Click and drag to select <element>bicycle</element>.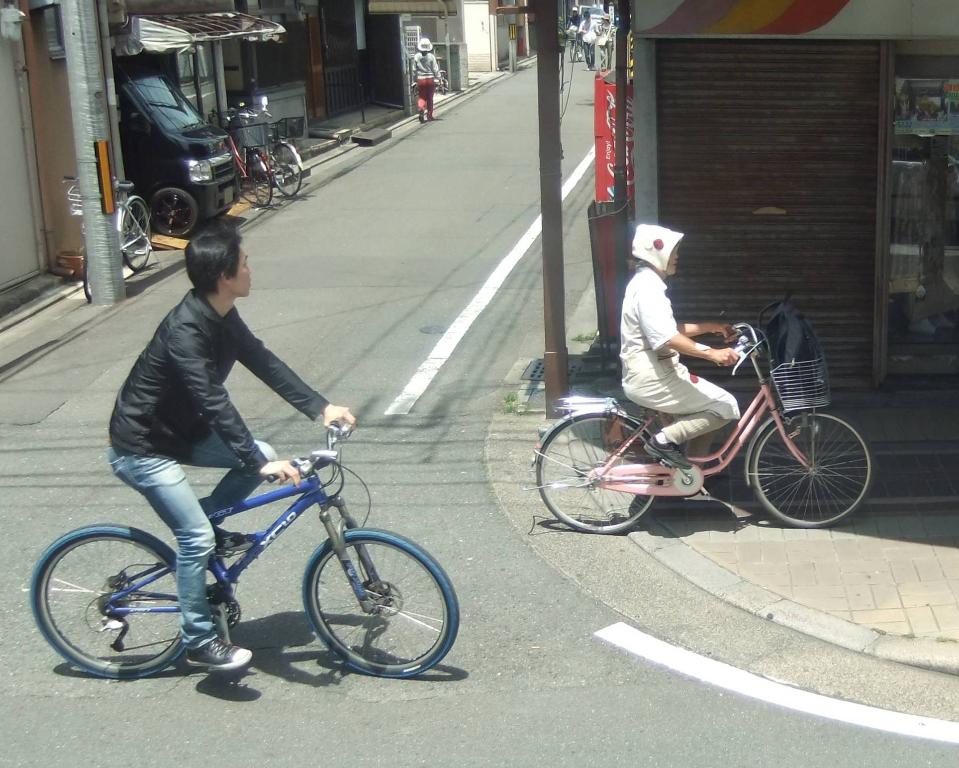
Selection: bbox(520, 323, 873, 534).
